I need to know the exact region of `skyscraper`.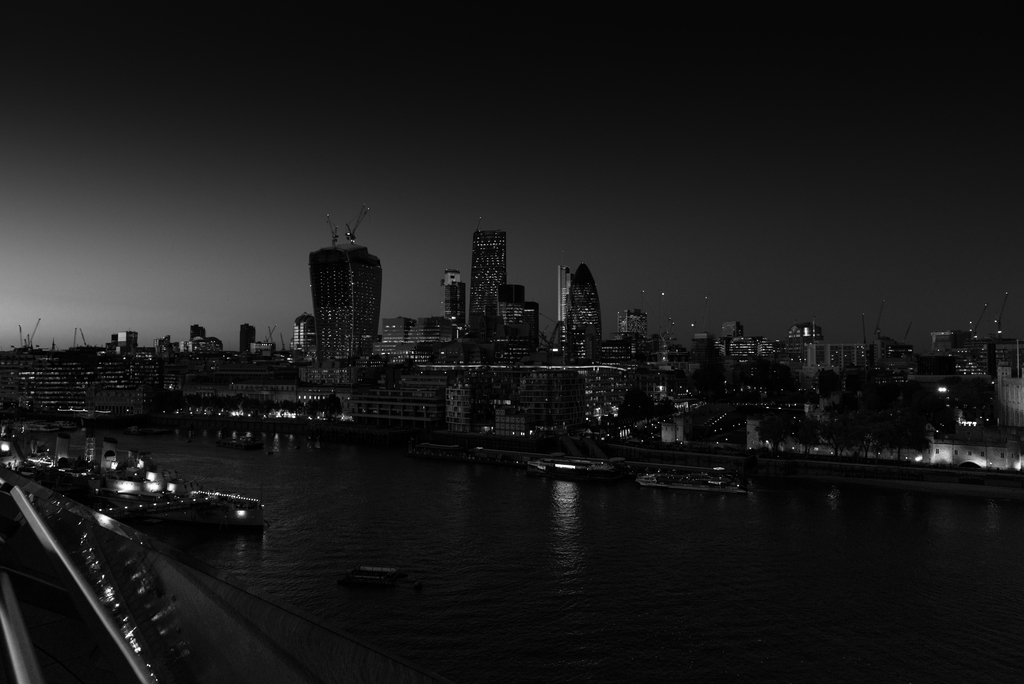
Region: (557, 261, 609, 364).
